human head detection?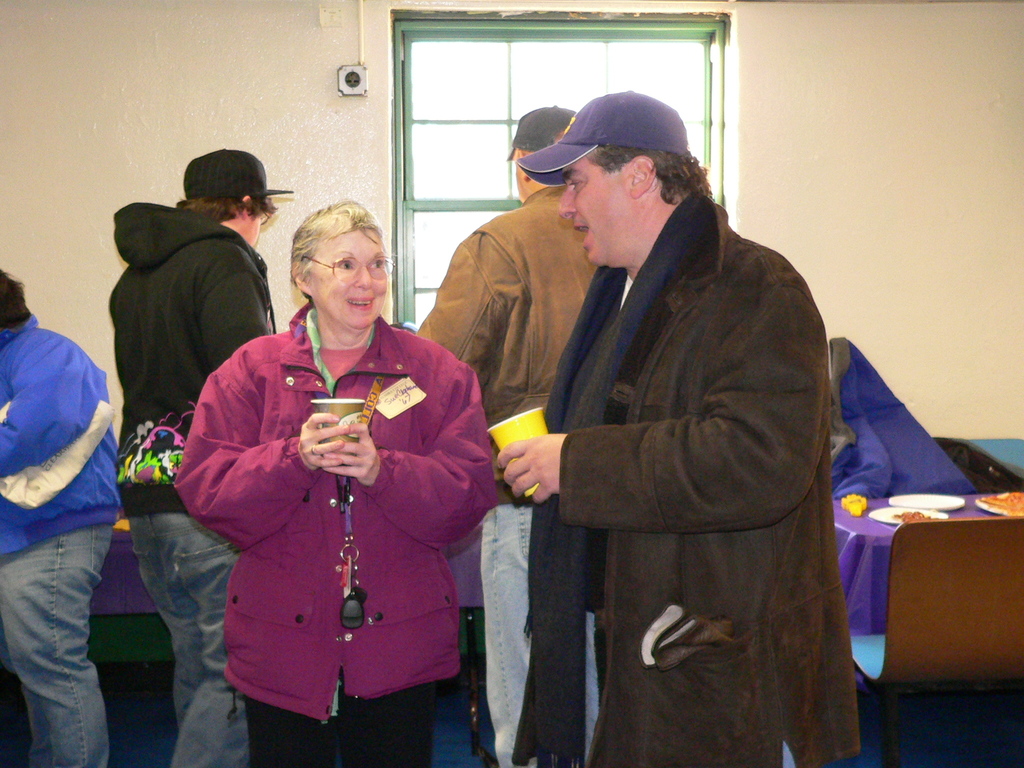
bbox=[175, 150, 278, 252]
